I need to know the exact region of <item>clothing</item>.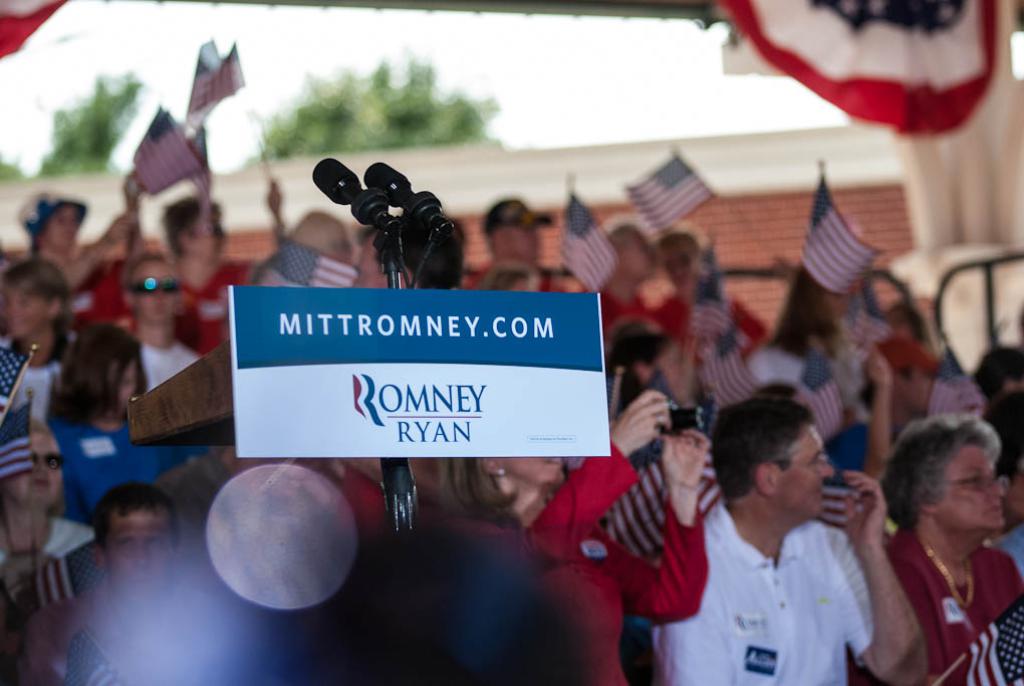
Region: 883, 536, 1023, 685.
